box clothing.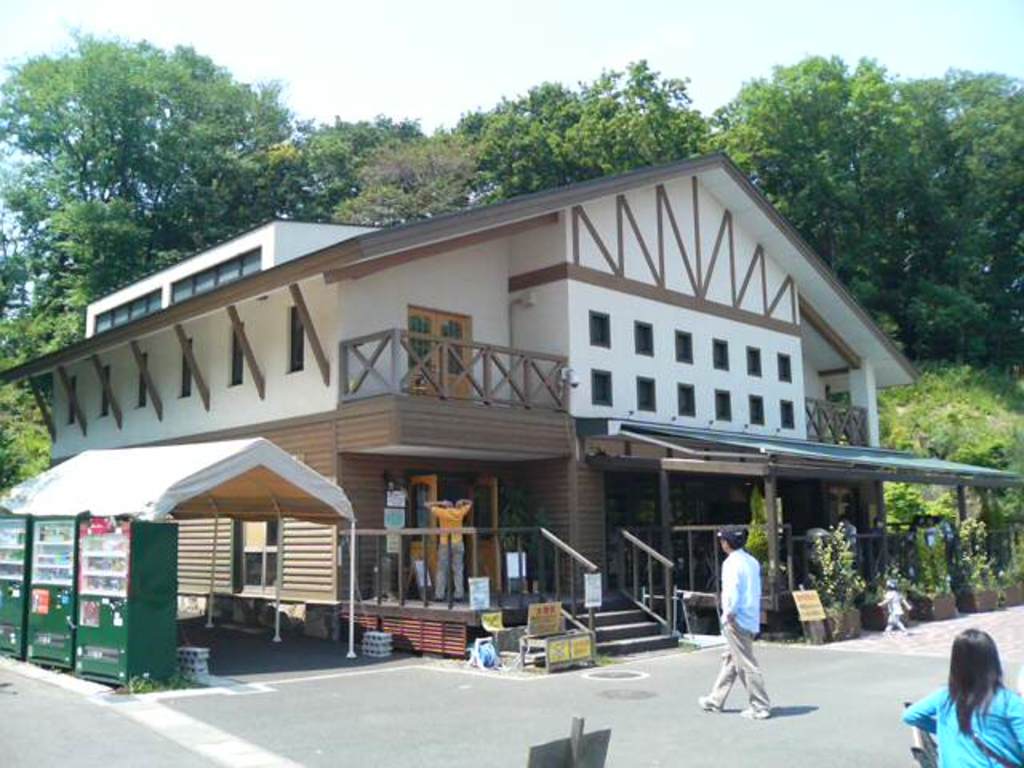
875, 582, 912, 634.
